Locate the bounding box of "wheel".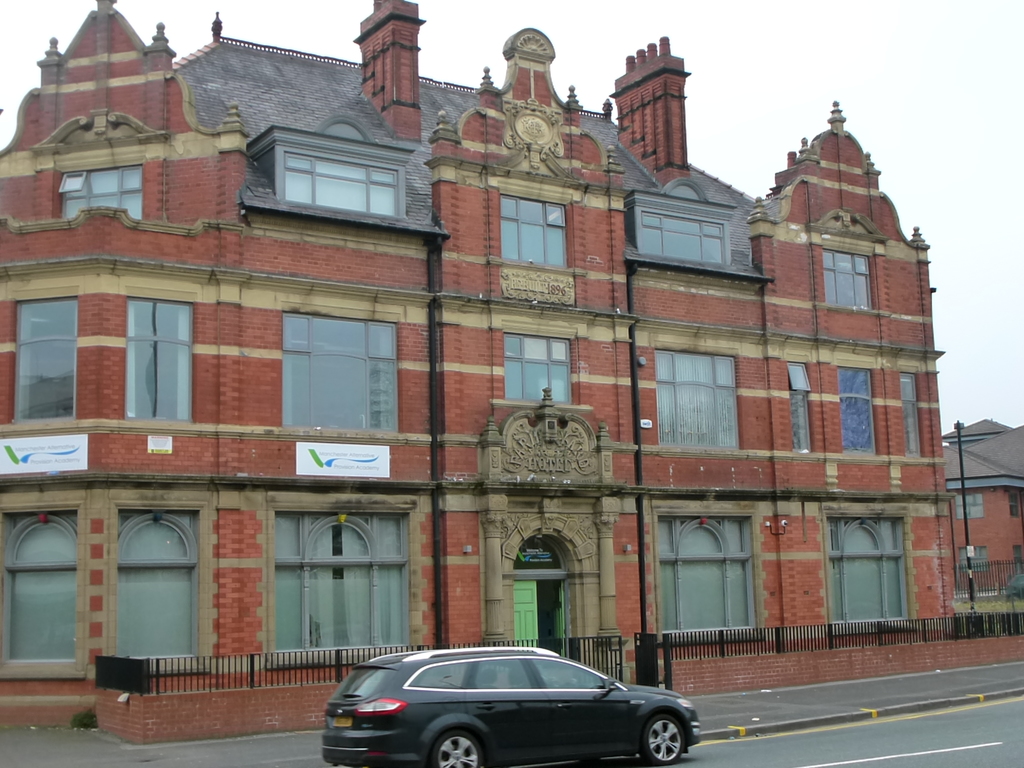
Bounding box: box=[431, 733, 481, 767].
